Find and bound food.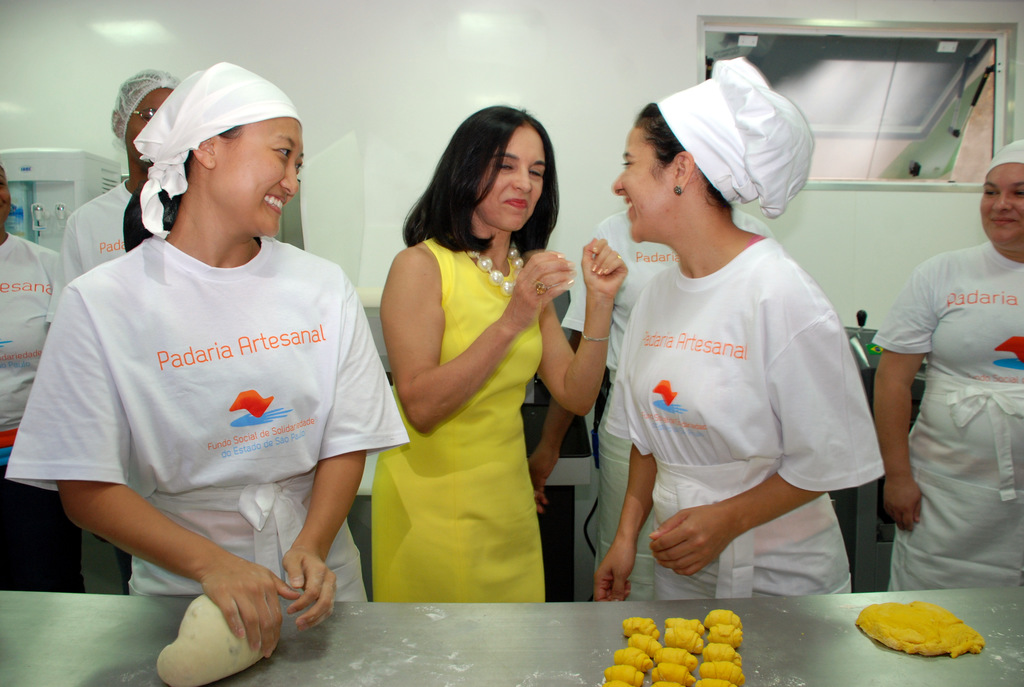
Bound: rect(868, 596, 979, 666).
